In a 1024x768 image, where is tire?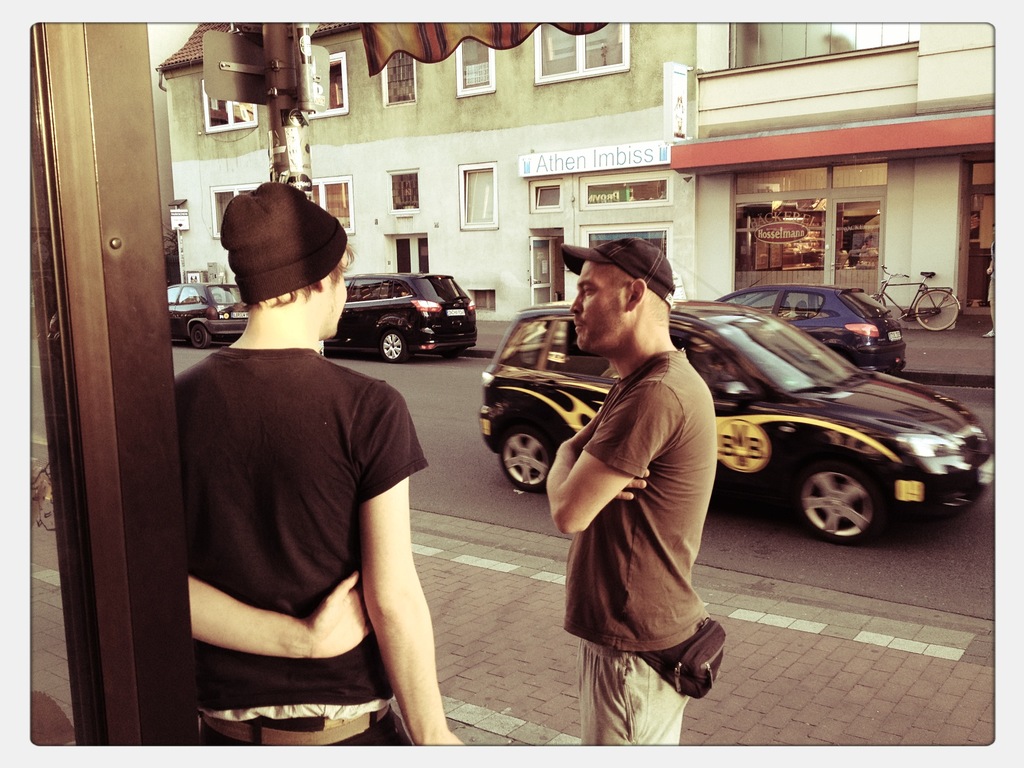
381,332,403,362.
